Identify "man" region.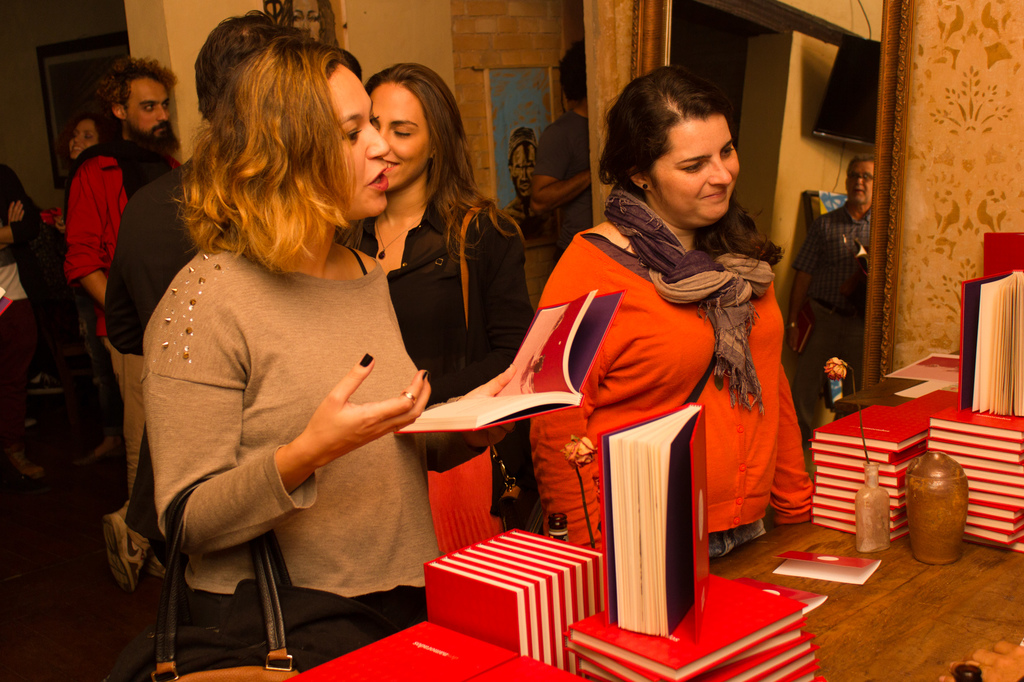
Region: [left=527, top=29, right=593, bottom=267].
